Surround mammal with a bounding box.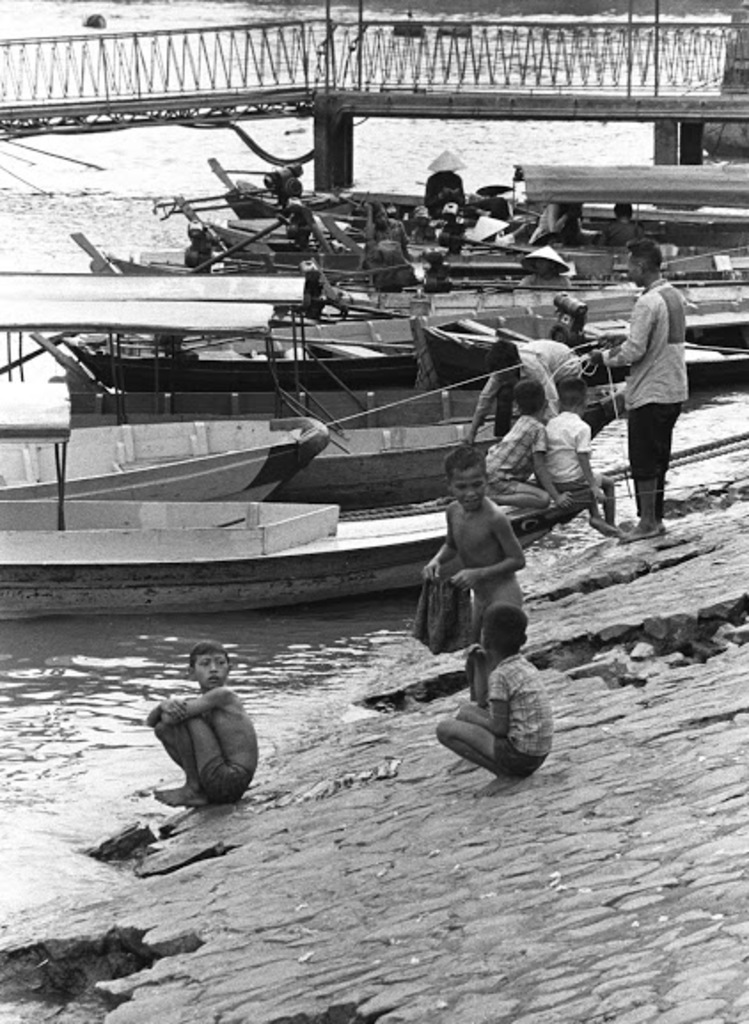
[479, 376, 575, 513].
